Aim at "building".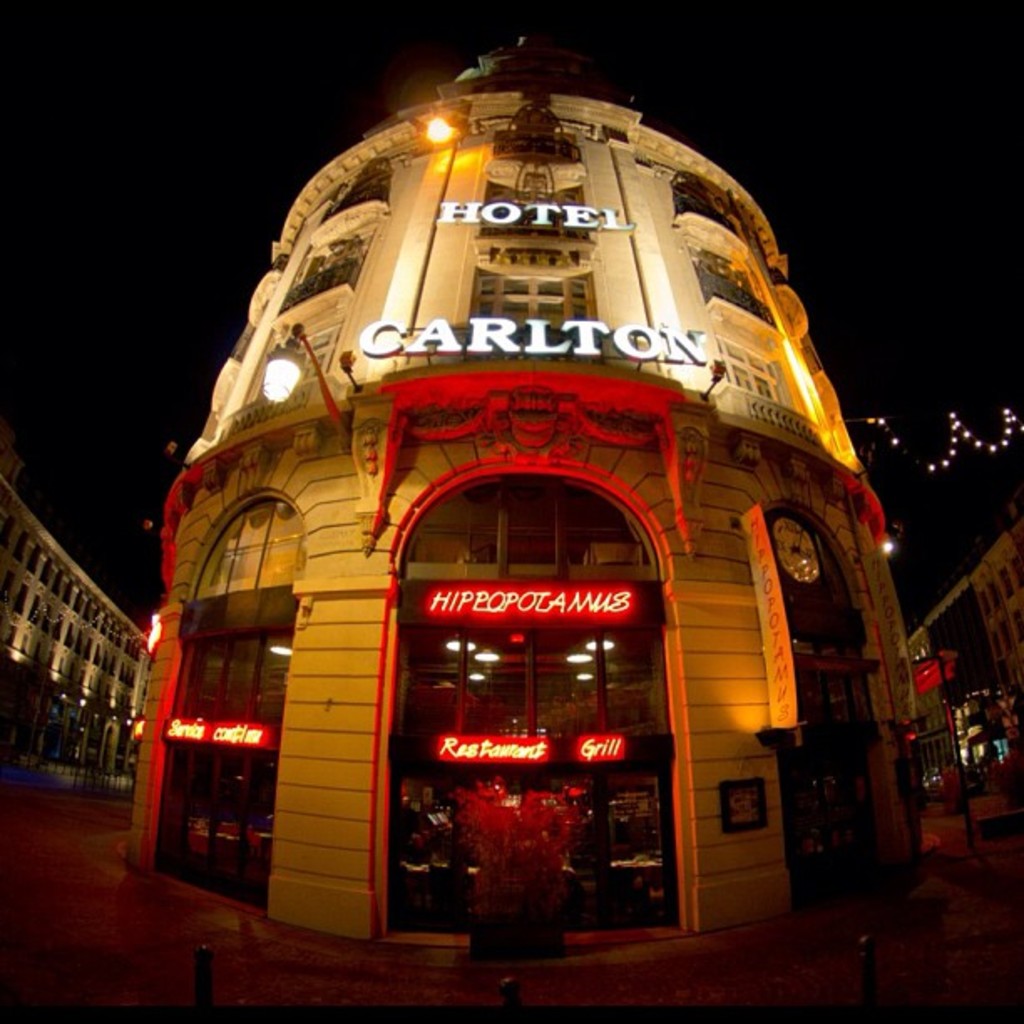
Aimed at select_region(120, 30, 919, 944).
